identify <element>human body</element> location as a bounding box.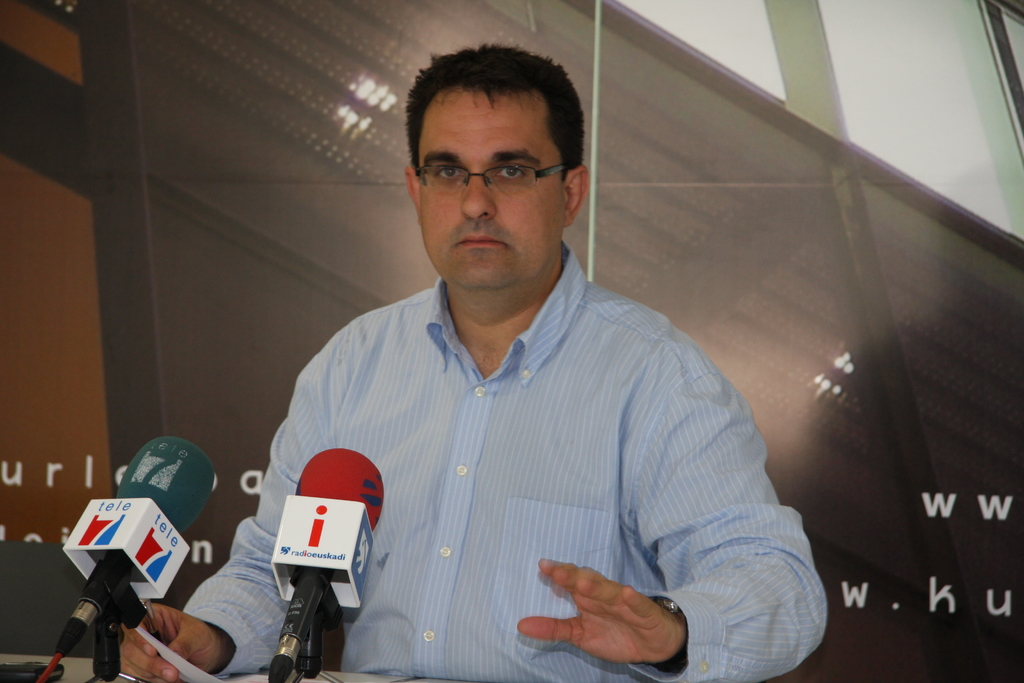
bbox=(116, 38, 829, 682).
